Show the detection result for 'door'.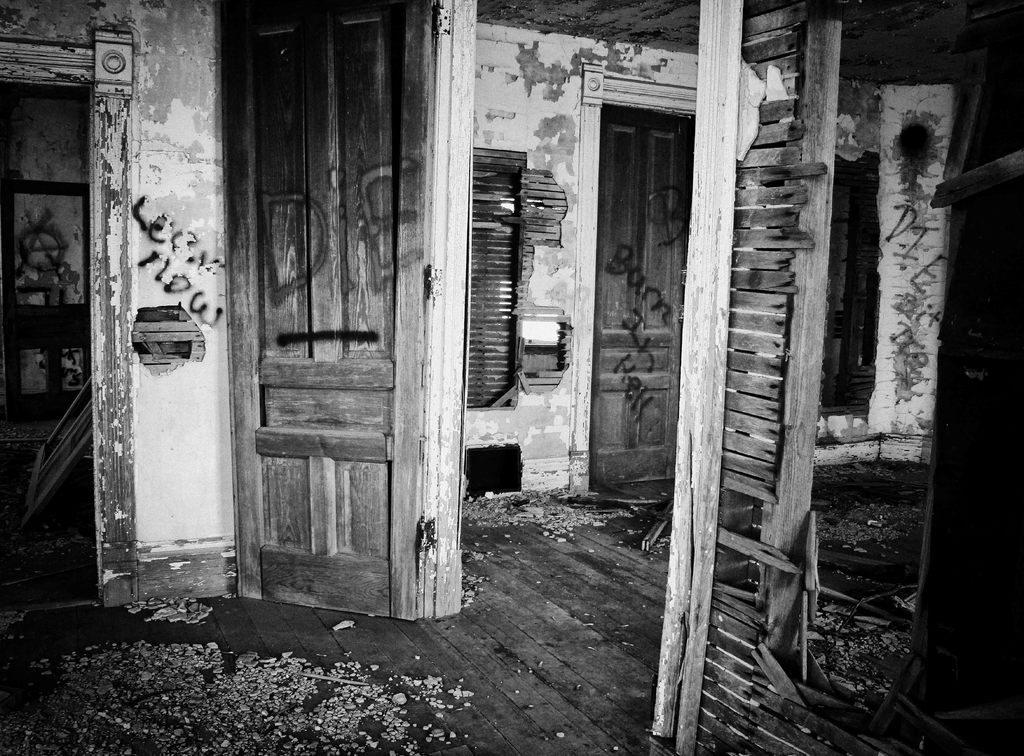
<box>590,106,695,492</box>.
